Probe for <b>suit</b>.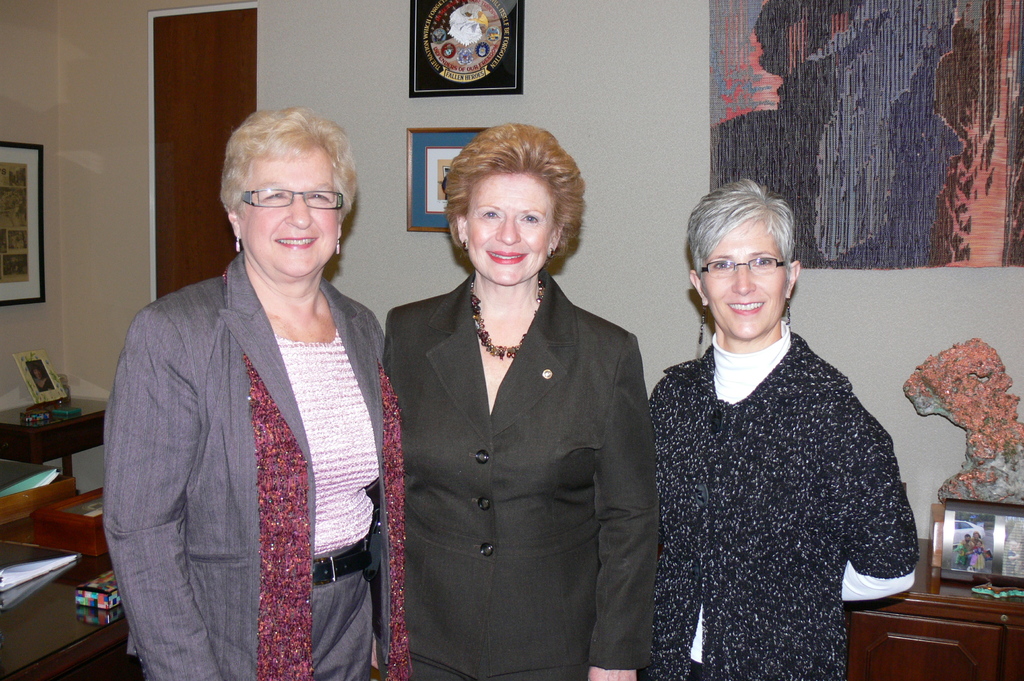
Probe result: (381,173,650,666).
